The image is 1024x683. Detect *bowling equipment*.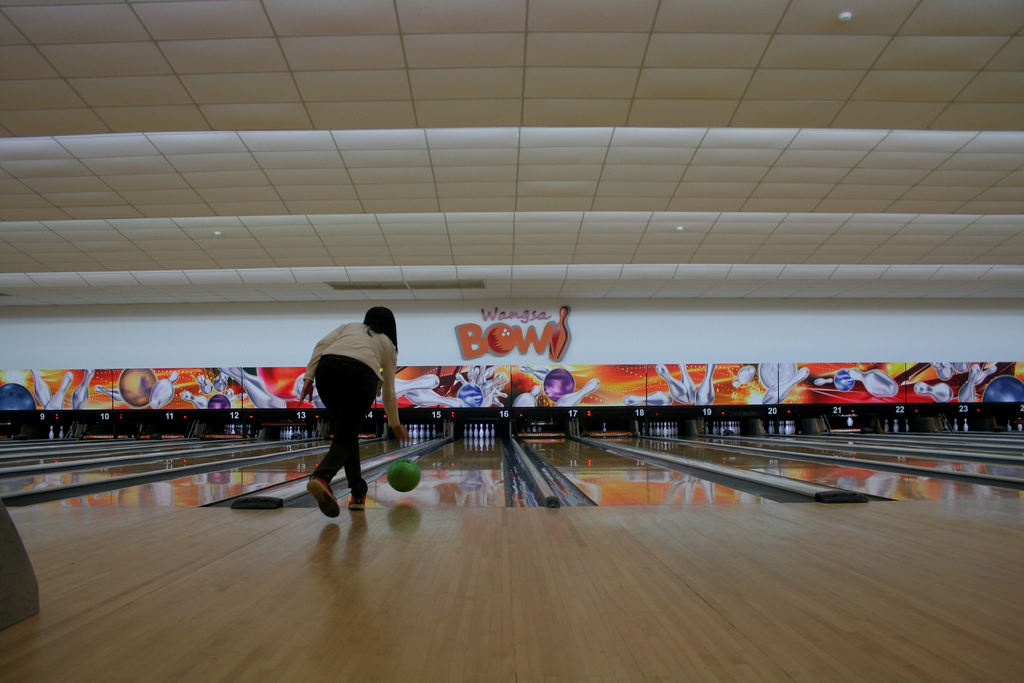
Detection: [left=620, top=391, right=675, bottom=409].
